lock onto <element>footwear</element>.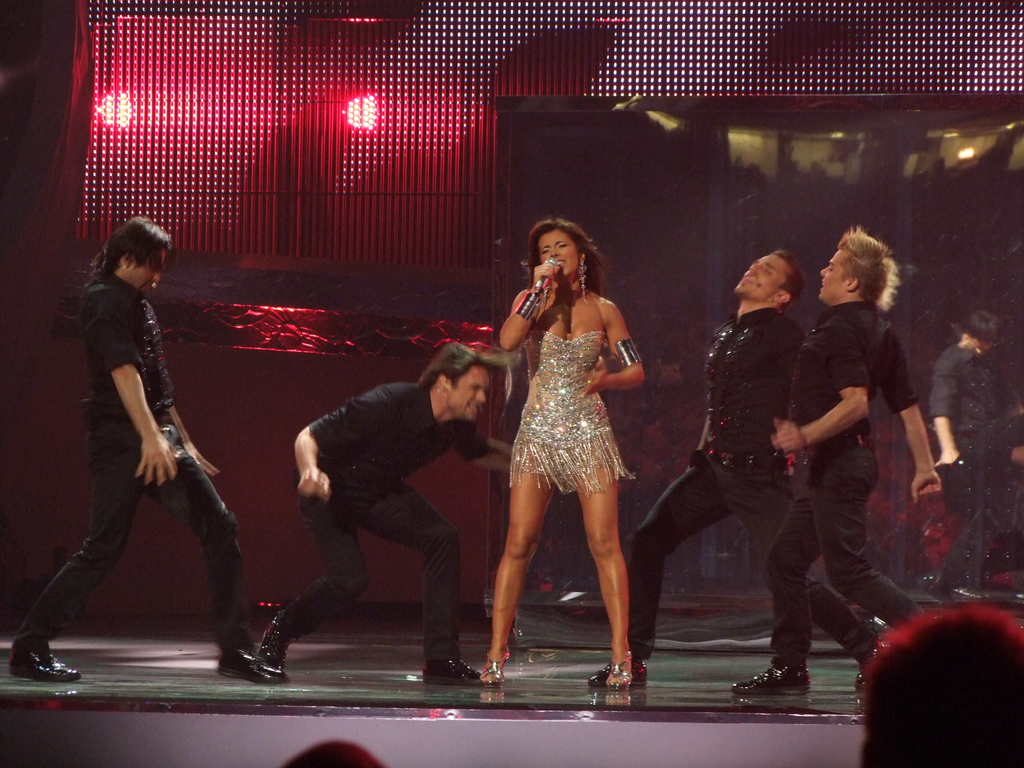
Locked: left=588, top=656, right=652, bottom=685.
